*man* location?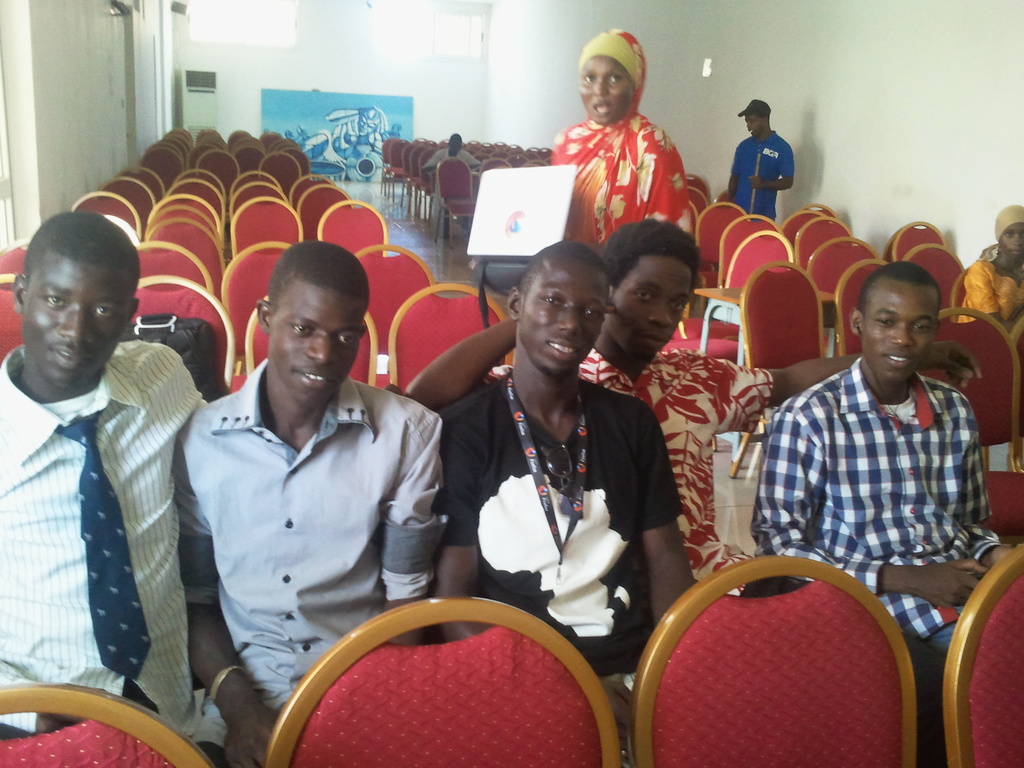
bbox=[758, 259, 1006, 684]
